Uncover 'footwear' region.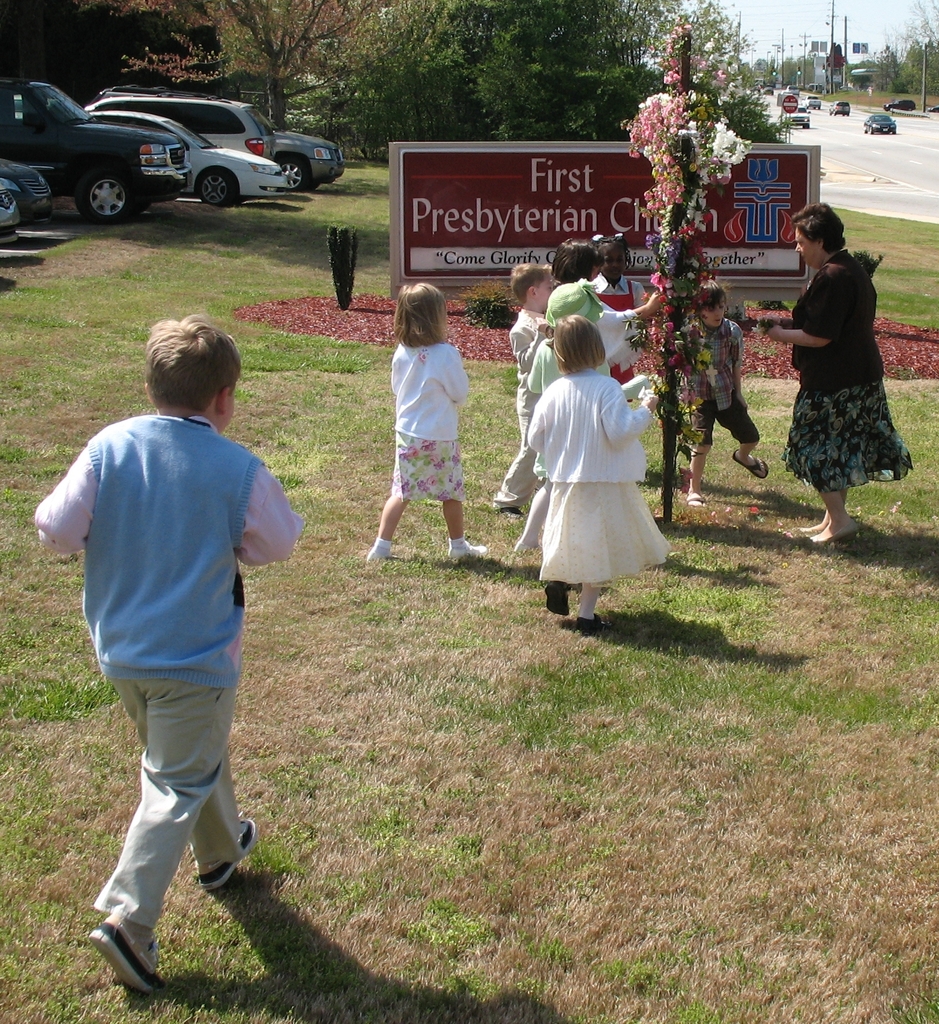
Uncovered: [x1=686, y1=491, x2=705, y2=505].
